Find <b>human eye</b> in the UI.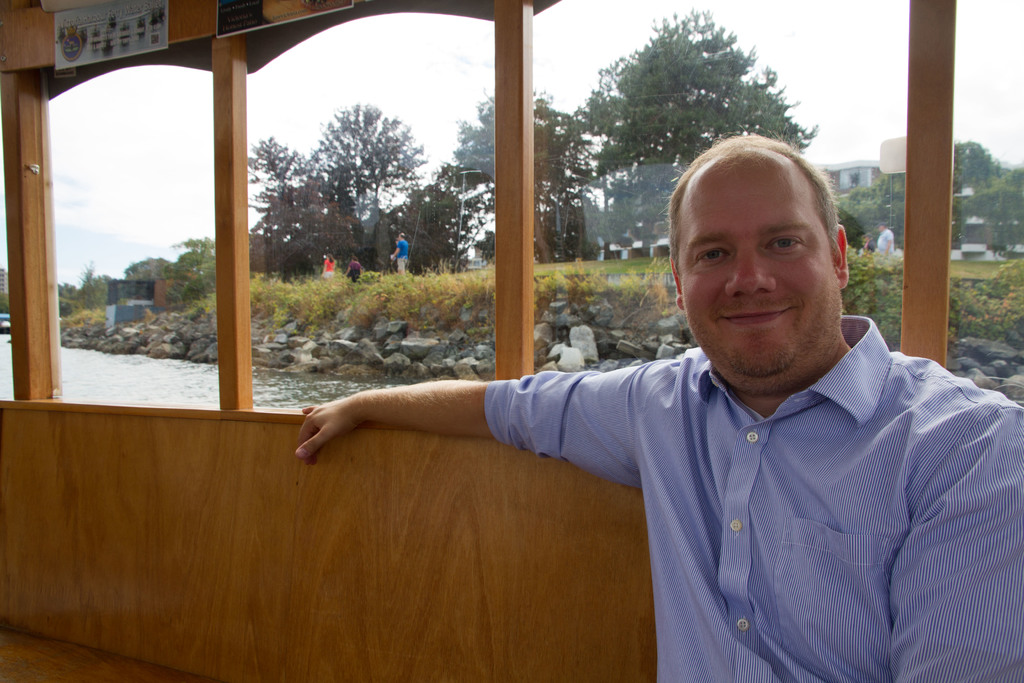
UI element at rect(765, 232, 805, 257).
